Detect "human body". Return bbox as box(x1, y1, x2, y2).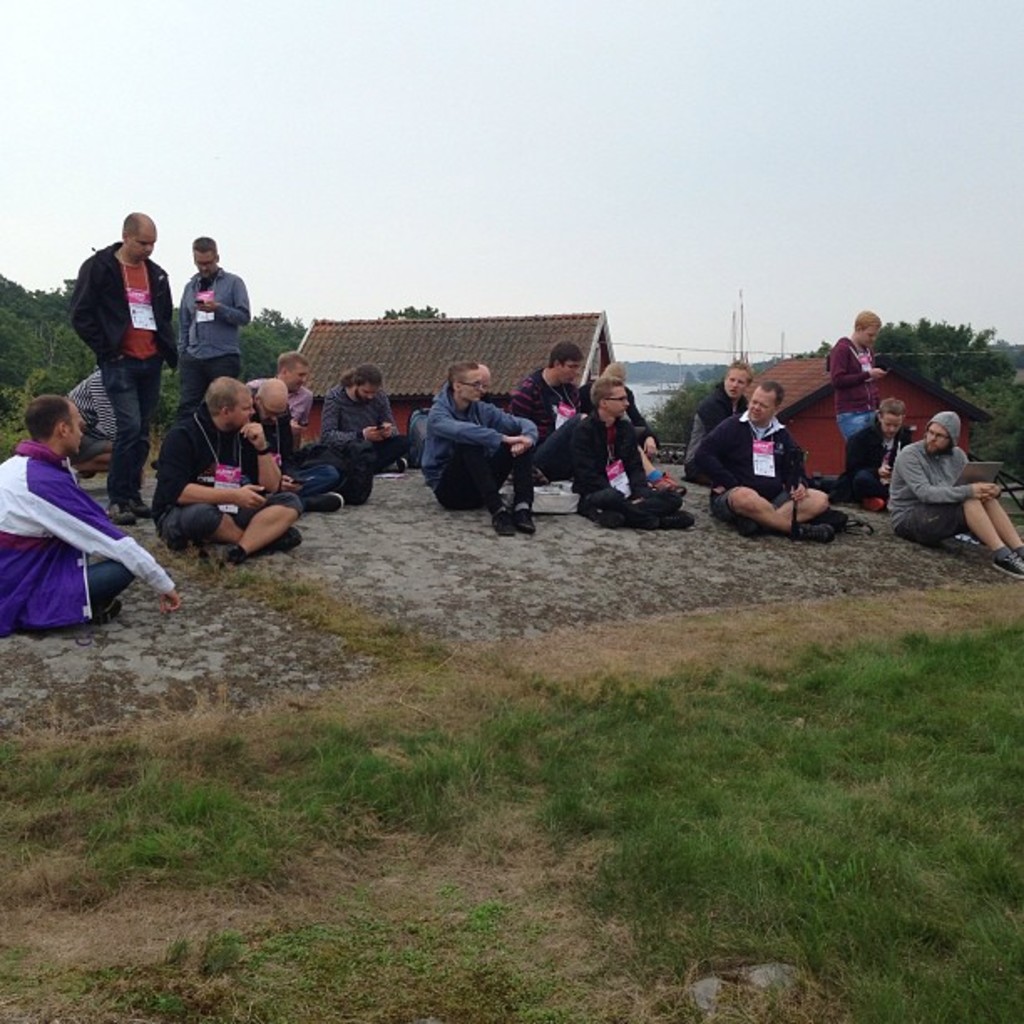
box(286, 388, 318, 433).
